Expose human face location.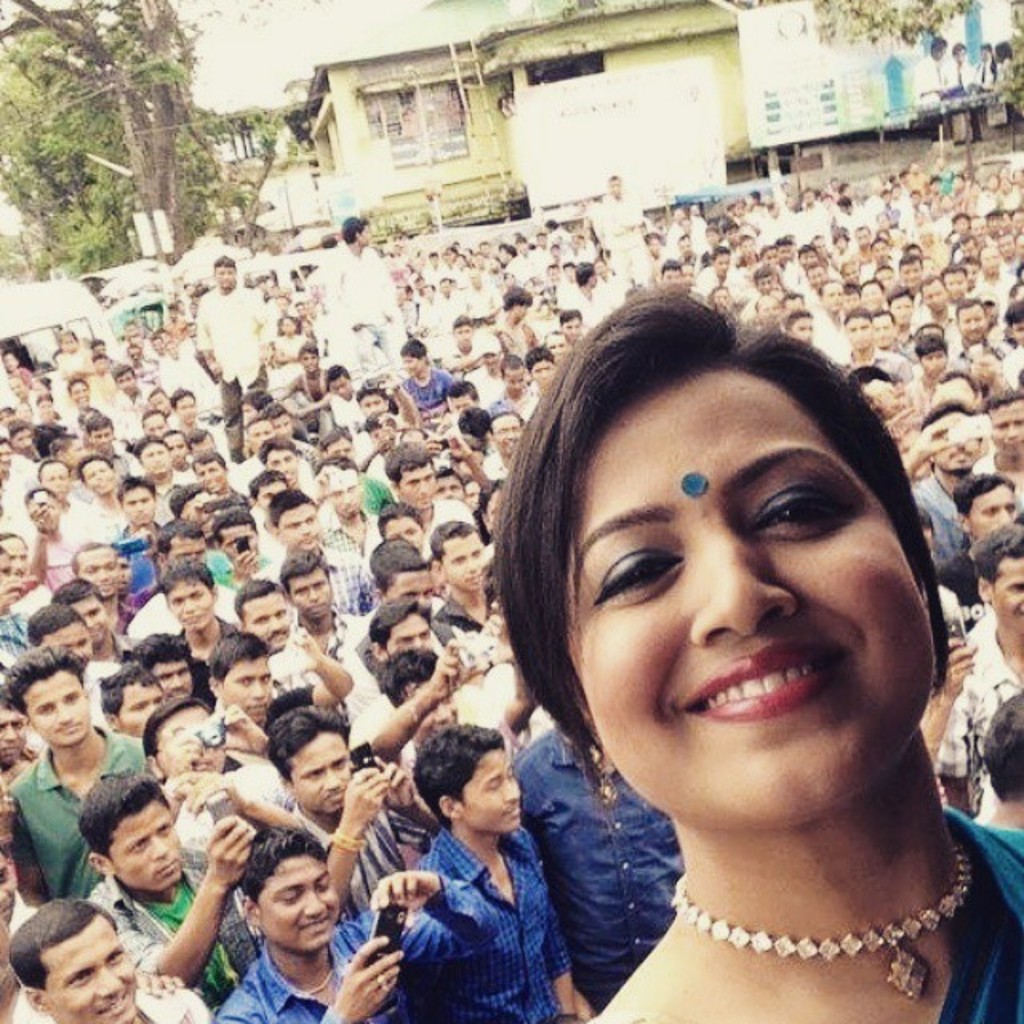
Exposed at bbox=[82, 461, 115, 493].
